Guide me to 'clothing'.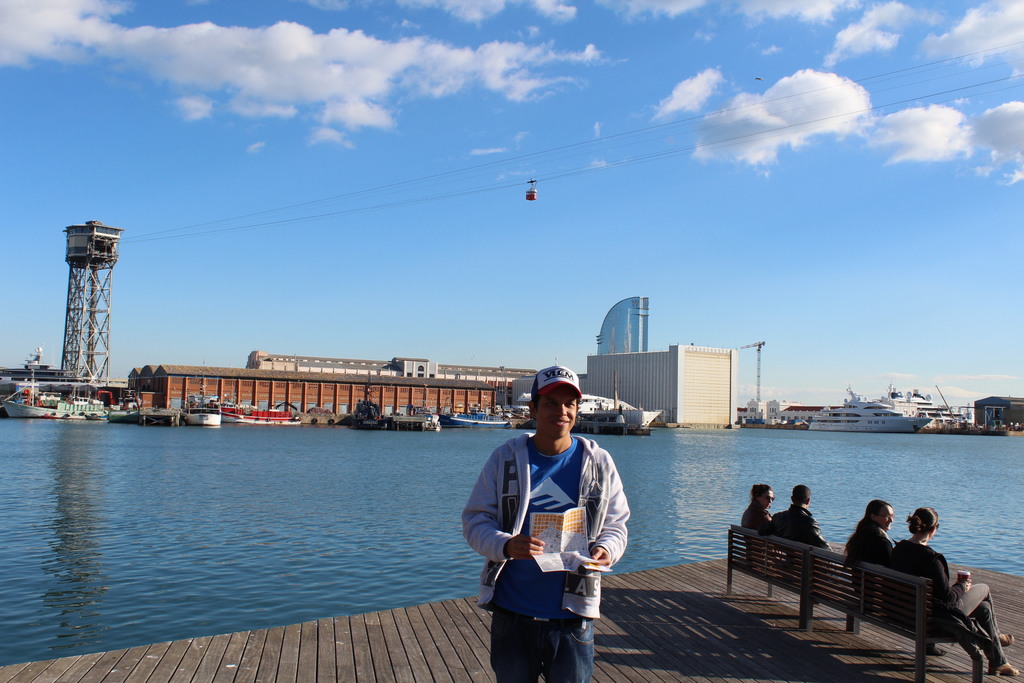
Guidance: (left=895, top=539, right=1005, bottom=666).
